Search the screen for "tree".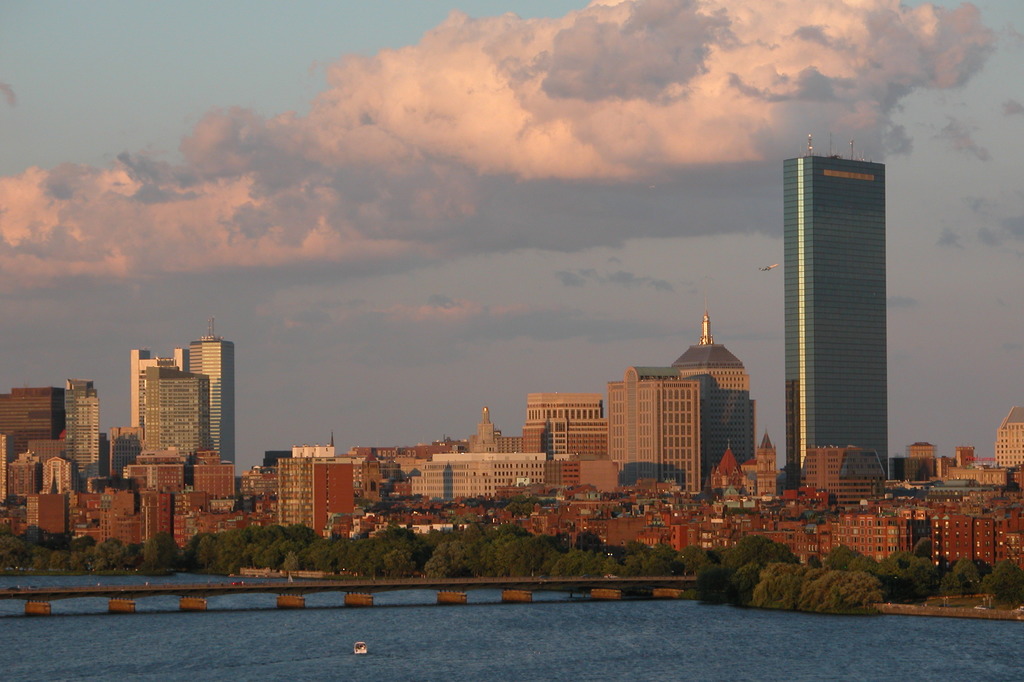
Found at [left=798, top=571, right=833, bottom=615].
